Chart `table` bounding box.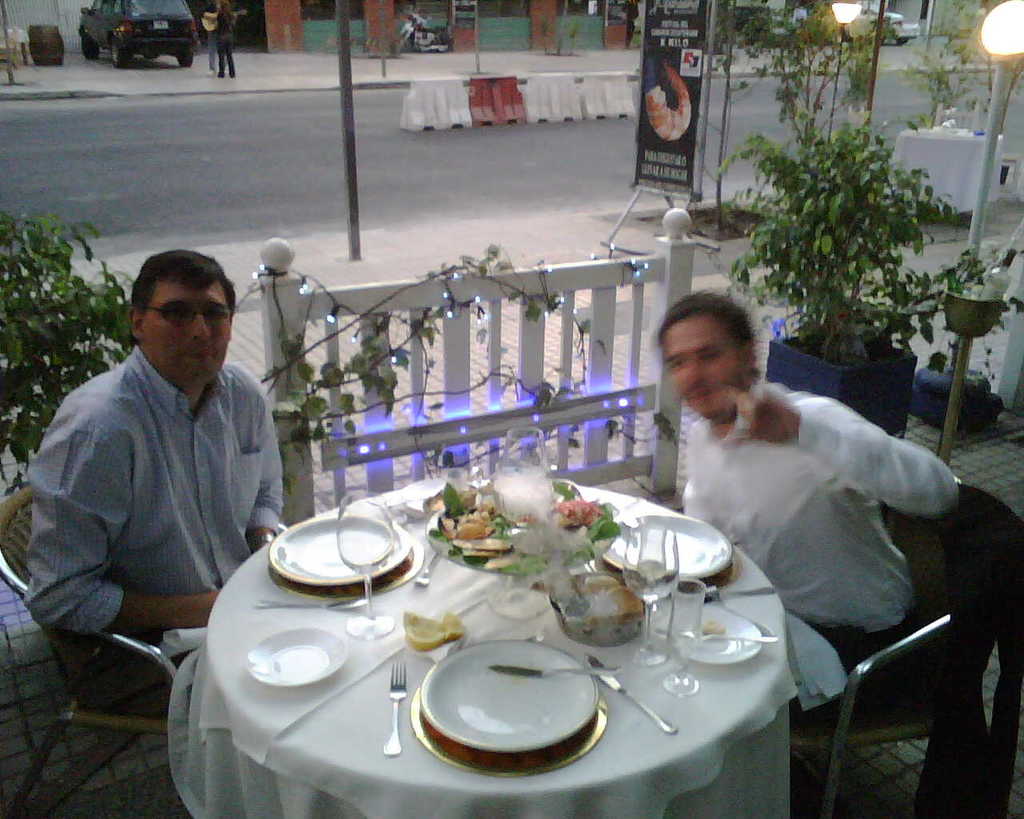
Charted: pyautogui.locateOnScreen(166, 475, 783, 818).
